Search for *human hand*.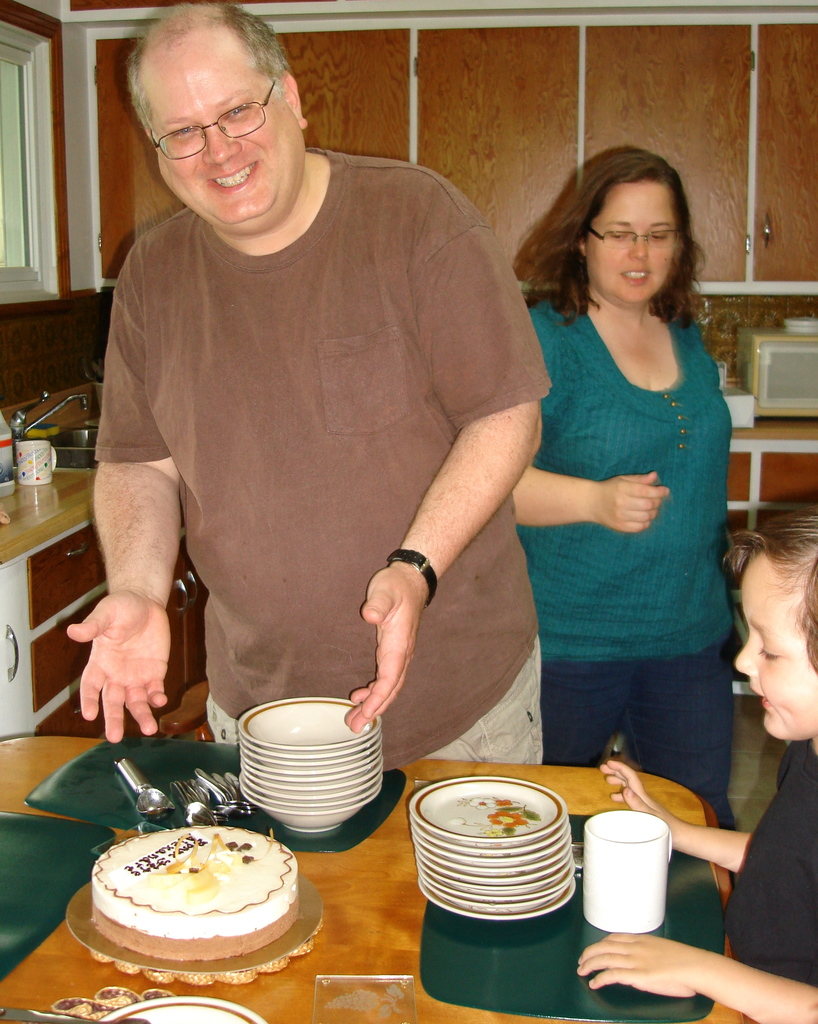
Found at BBox(598, 758, 679, 853).
